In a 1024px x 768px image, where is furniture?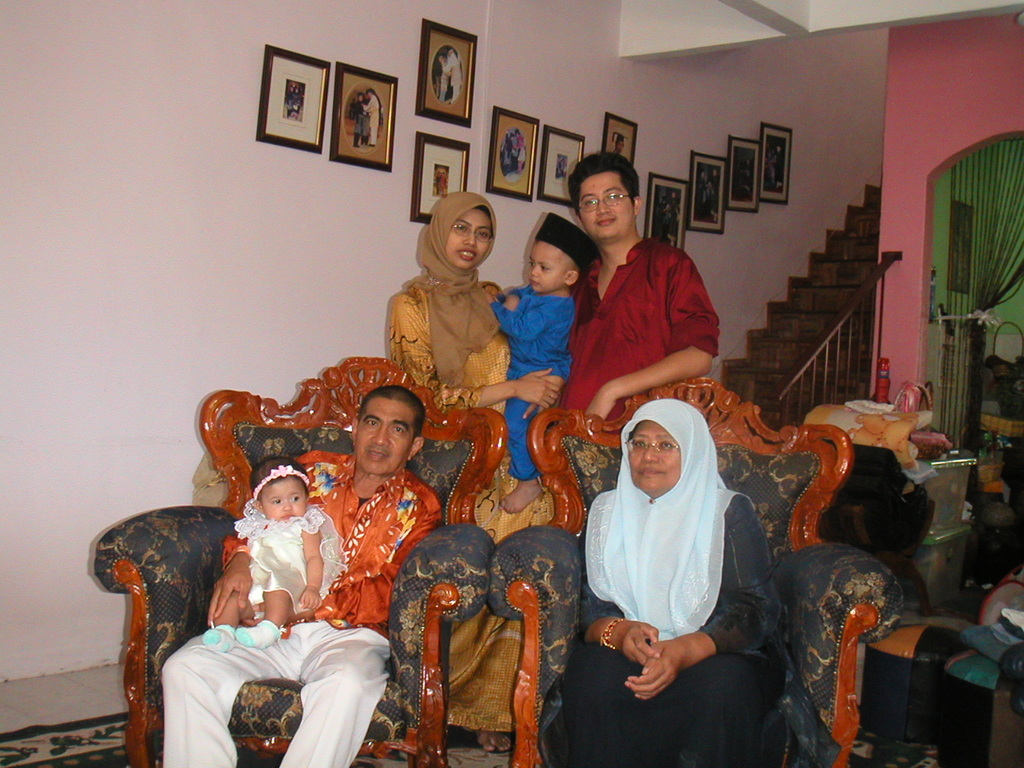
(487, 374, 903, 767).
